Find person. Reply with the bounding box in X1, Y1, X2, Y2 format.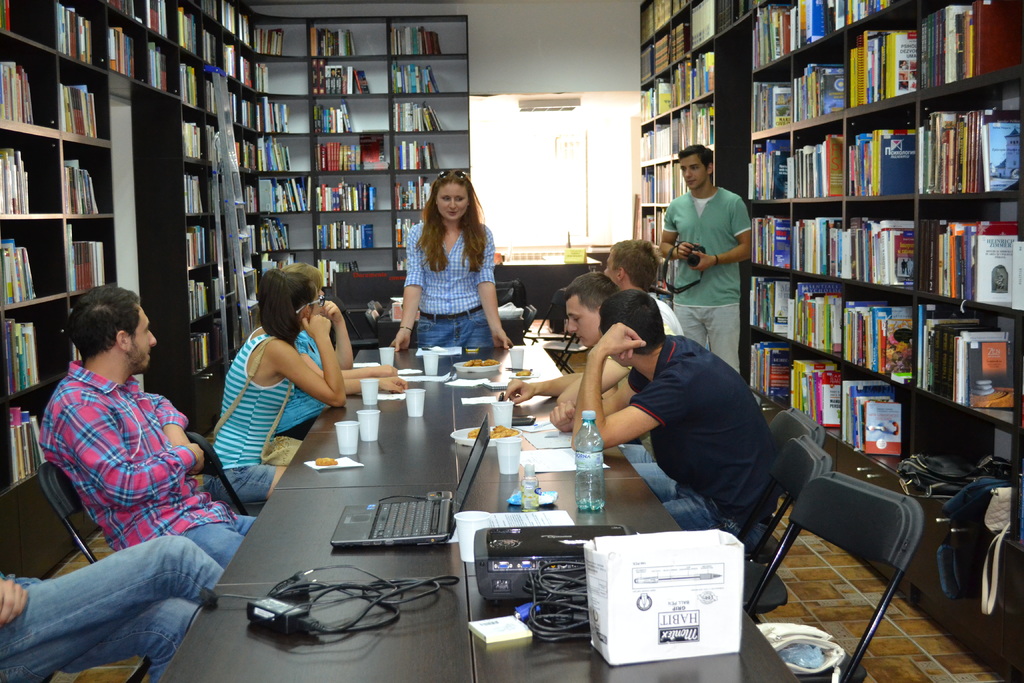
275, 262, 406, 436.
